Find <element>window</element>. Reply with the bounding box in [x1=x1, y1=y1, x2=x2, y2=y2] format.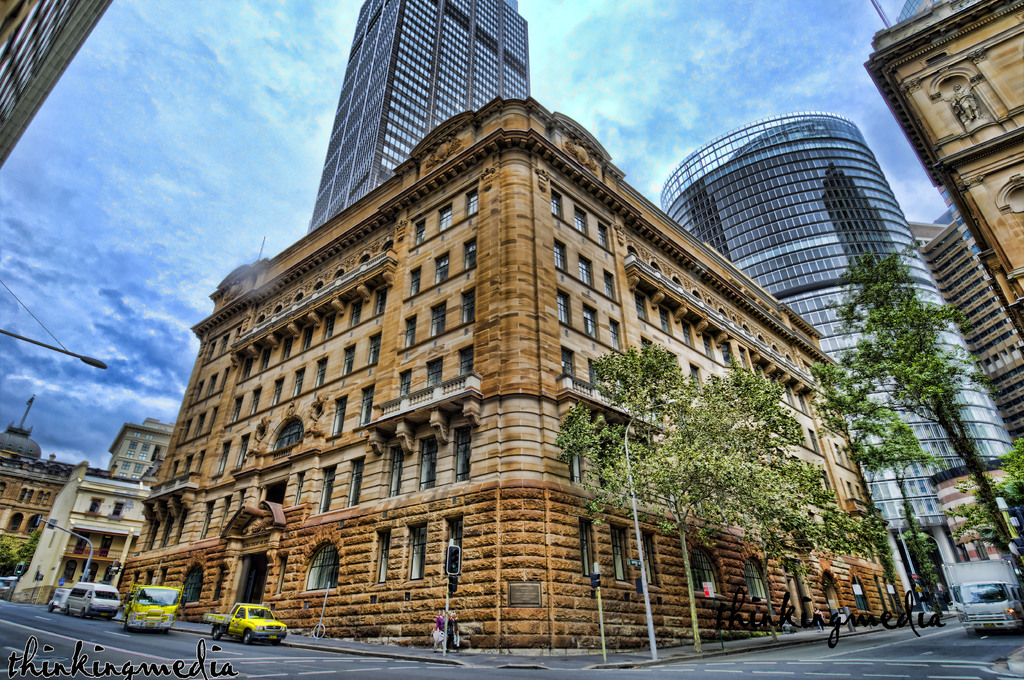
[x1=303, y1=325, x2=316, y2=347].
